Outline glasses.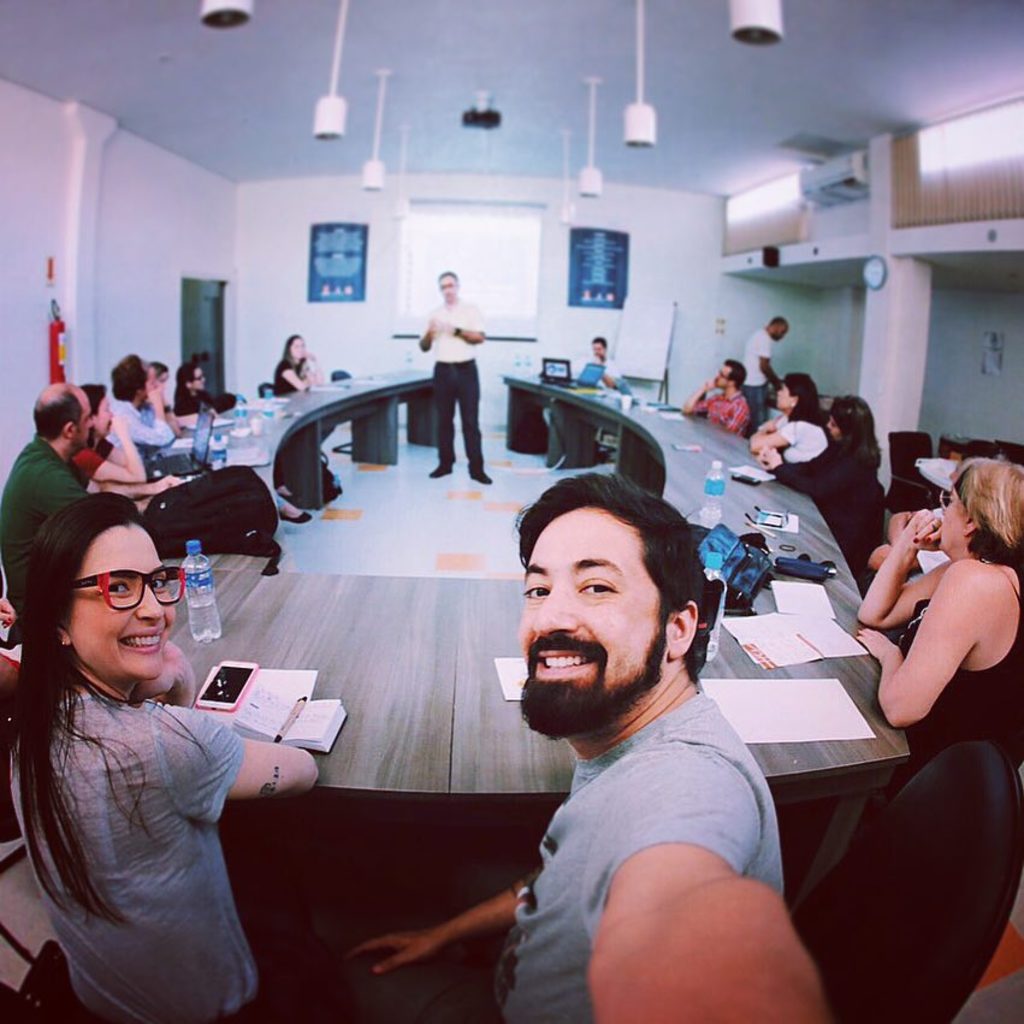
Outline: [936, 490, 961, 511].
